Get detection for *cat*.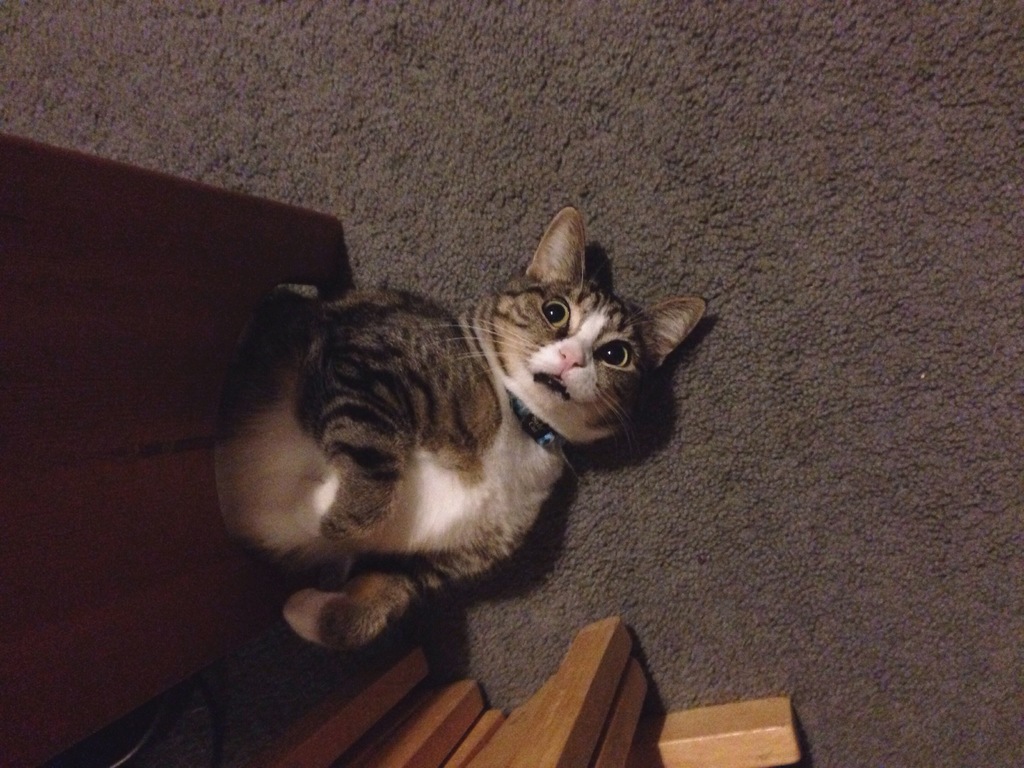
Detection: (left=214, top=203, right=712, bottom=658).
